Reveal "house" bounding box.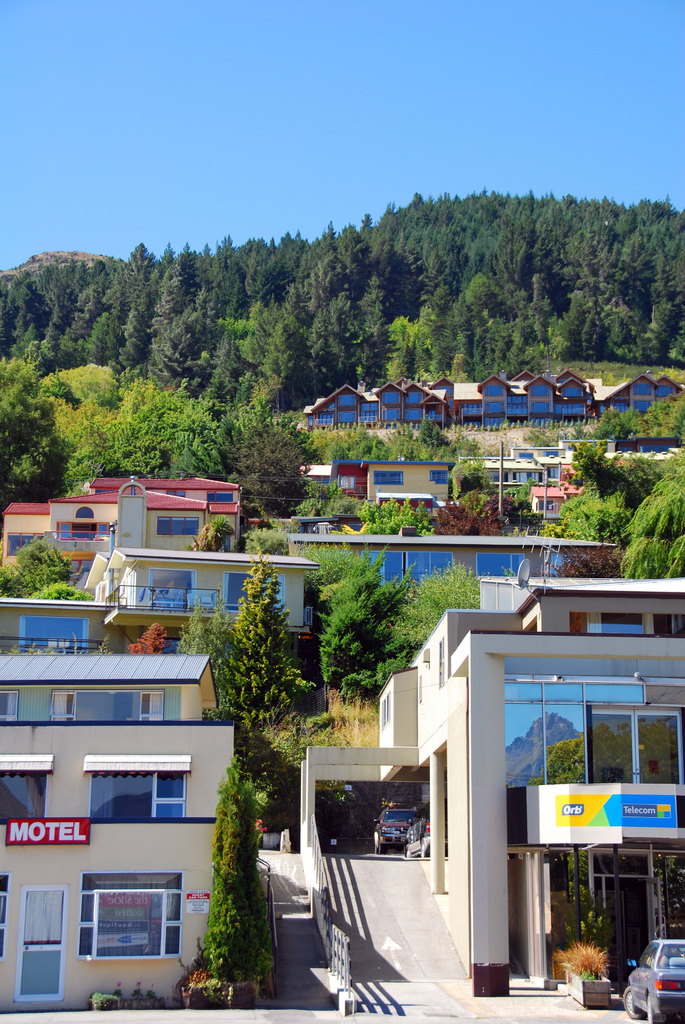
Revealed: bbox=[286, 526, 618, 600].
